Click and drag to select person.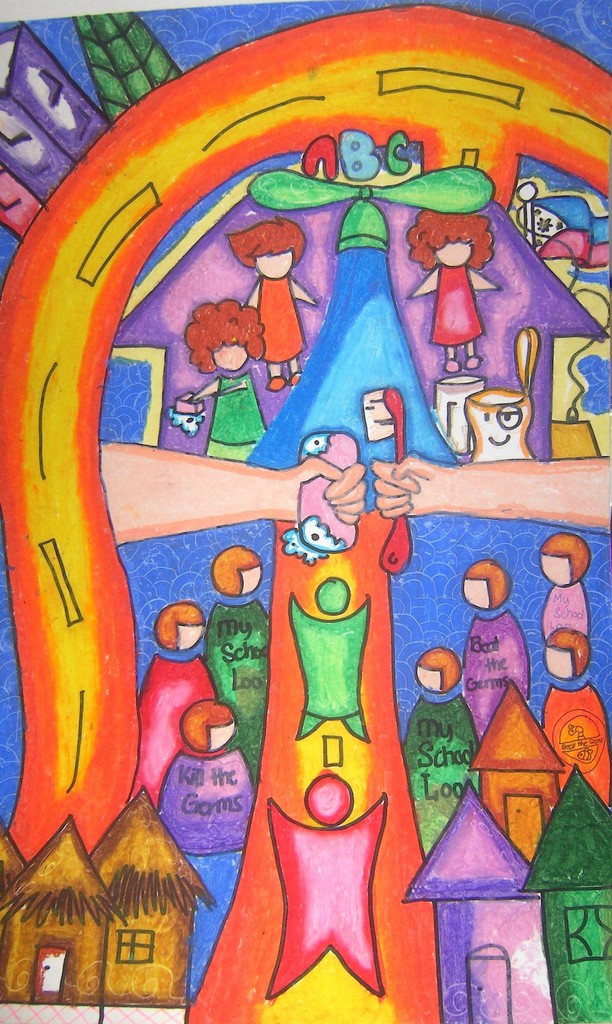
Selection: <bbox>157, 701, 255, 993</bbox>.
